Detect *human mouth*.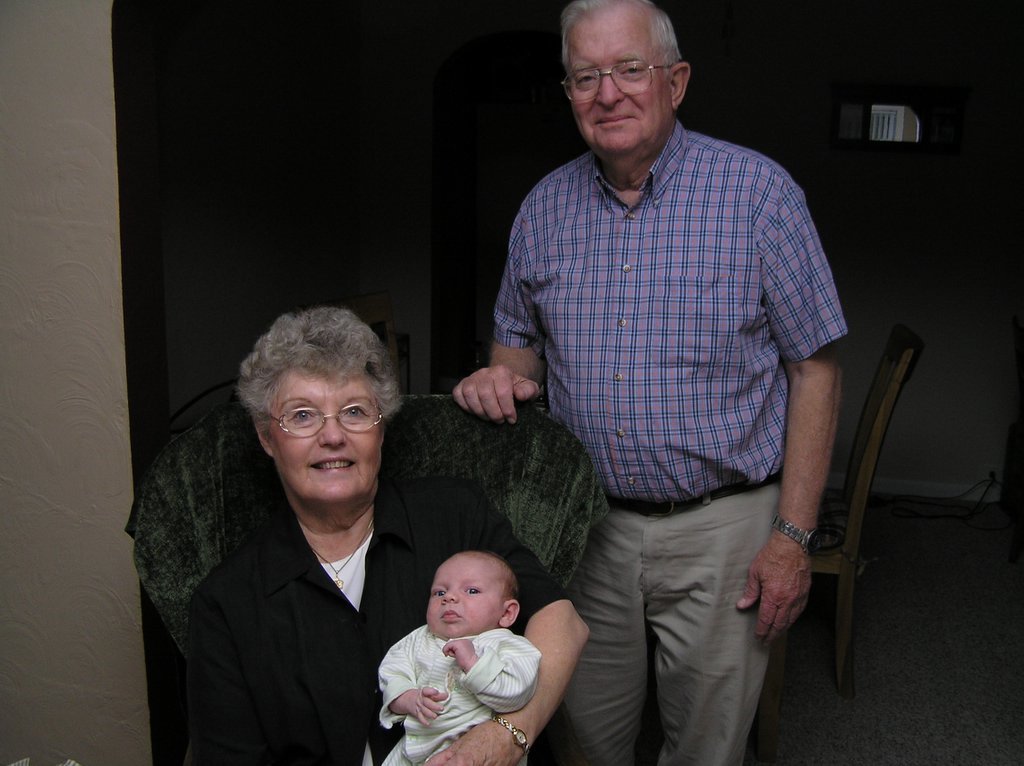
Detected at bbox=[446, 615, 458, 619].
